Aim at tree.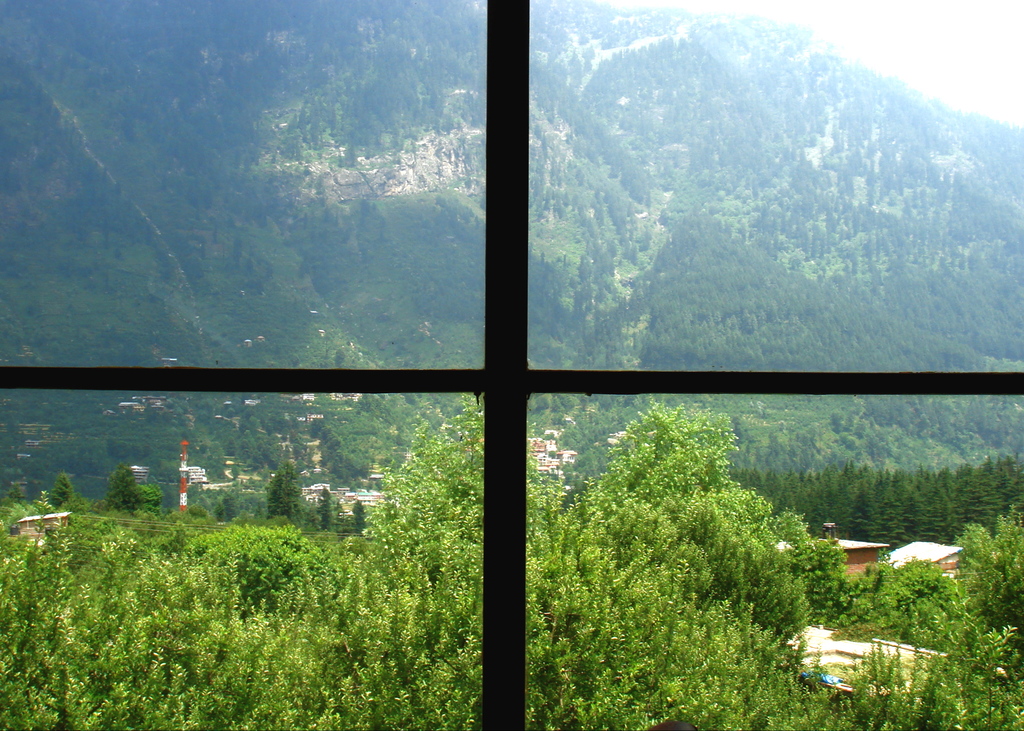
Aimed at 349 493 366 545.
